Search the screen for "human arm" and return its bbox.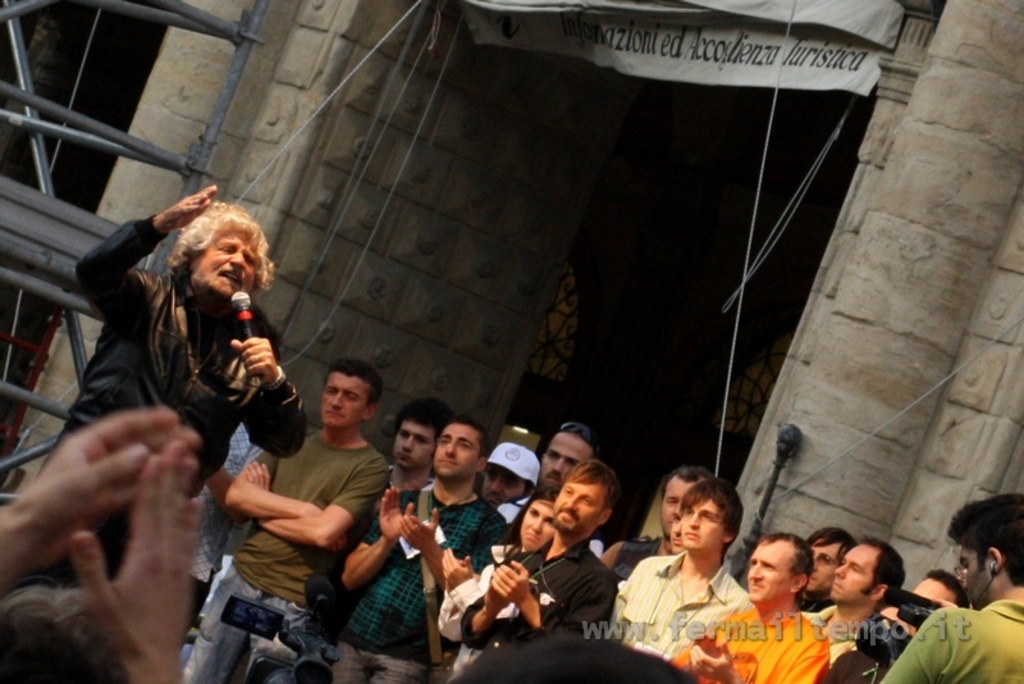
Found: (687, 628, 823, 681).
